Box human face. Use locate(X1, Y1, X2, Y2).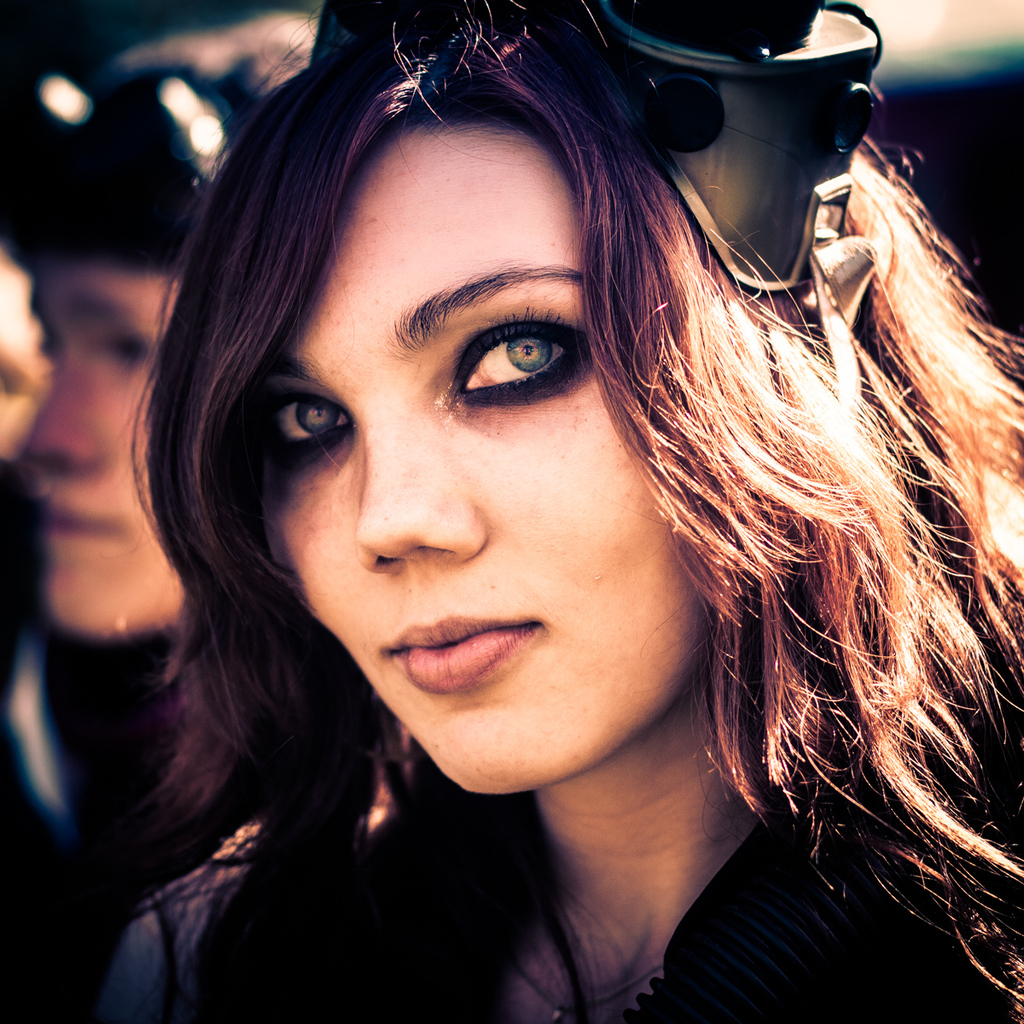
locate(26, 270, 188, 625).
